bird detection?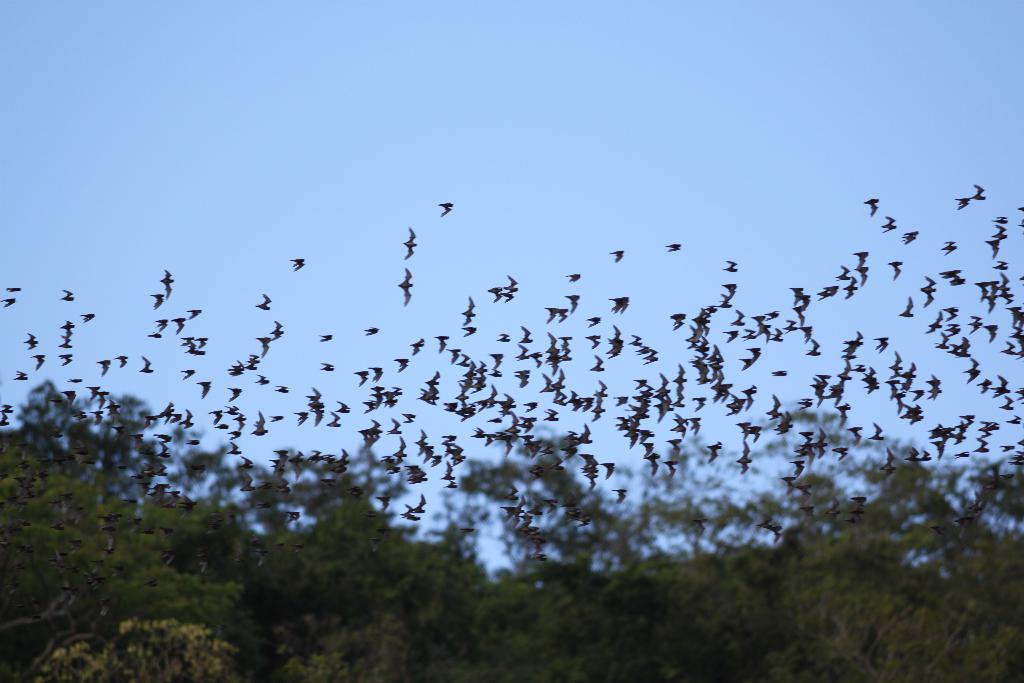
x1=321 y1=362 x2=335 y2=371
